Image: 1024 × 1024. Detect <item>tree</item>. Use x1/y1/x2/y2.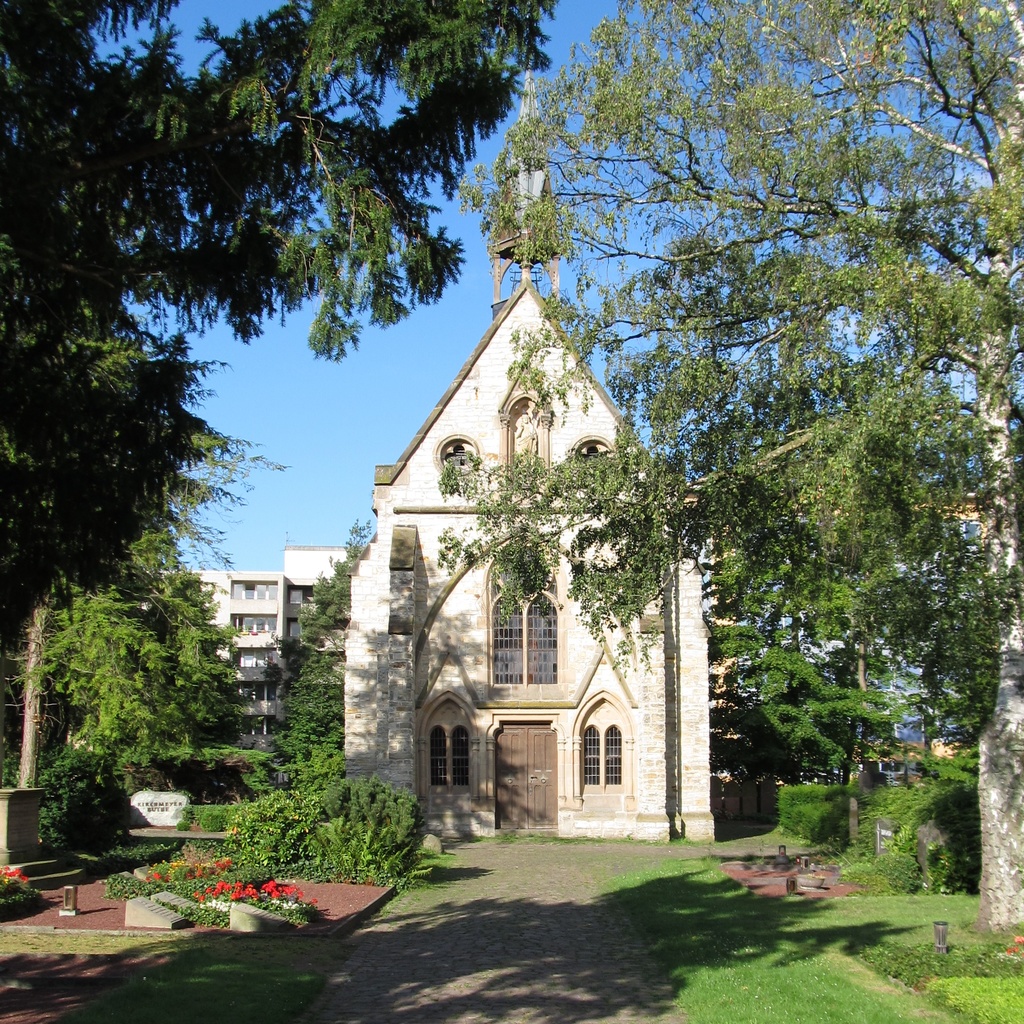
257/503/376/772.
